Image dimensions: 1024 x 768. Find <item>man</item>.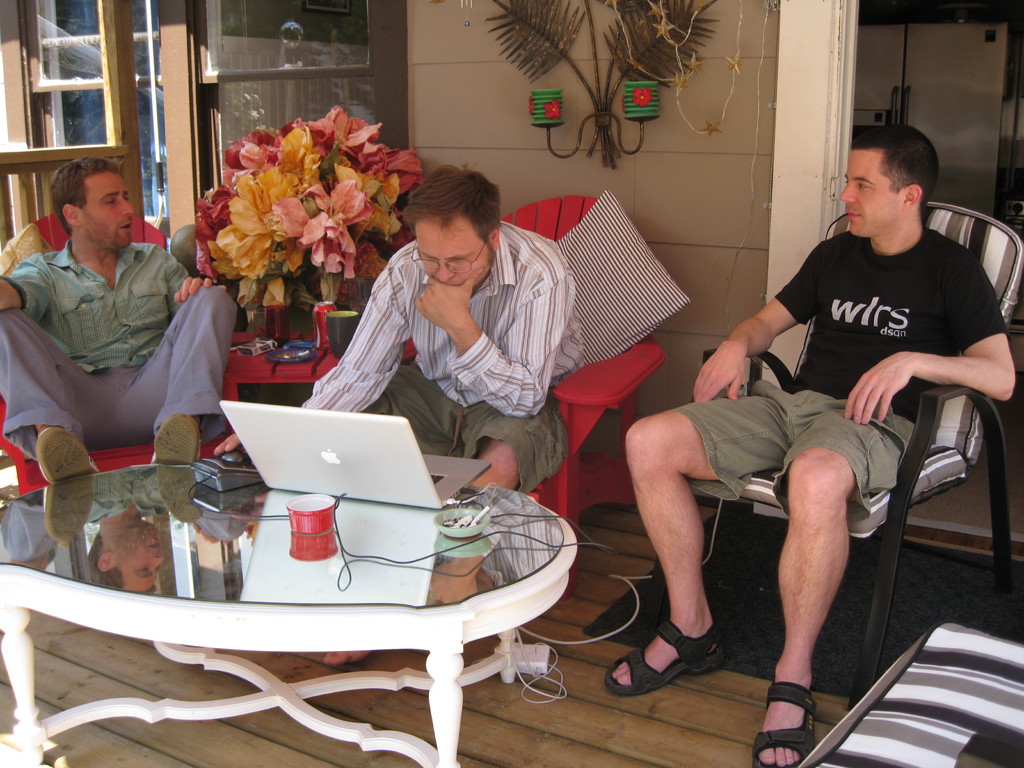
rect(214, 156, 588, 666).
